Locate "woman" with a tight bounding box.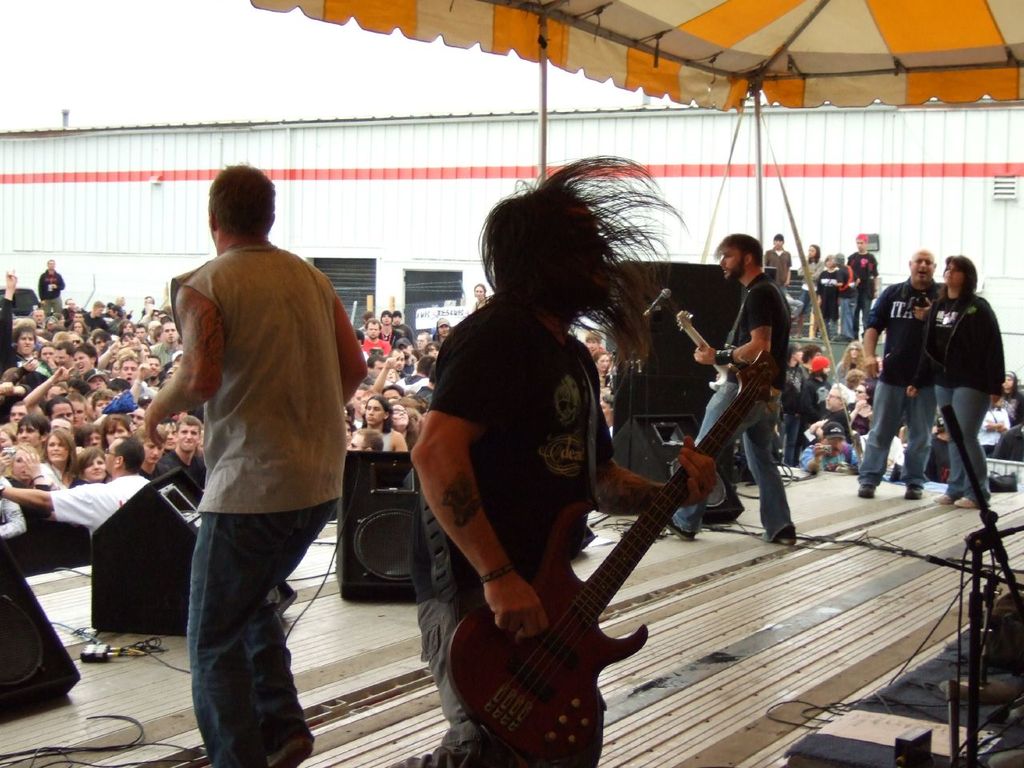
(383, 366, 401, 382).
